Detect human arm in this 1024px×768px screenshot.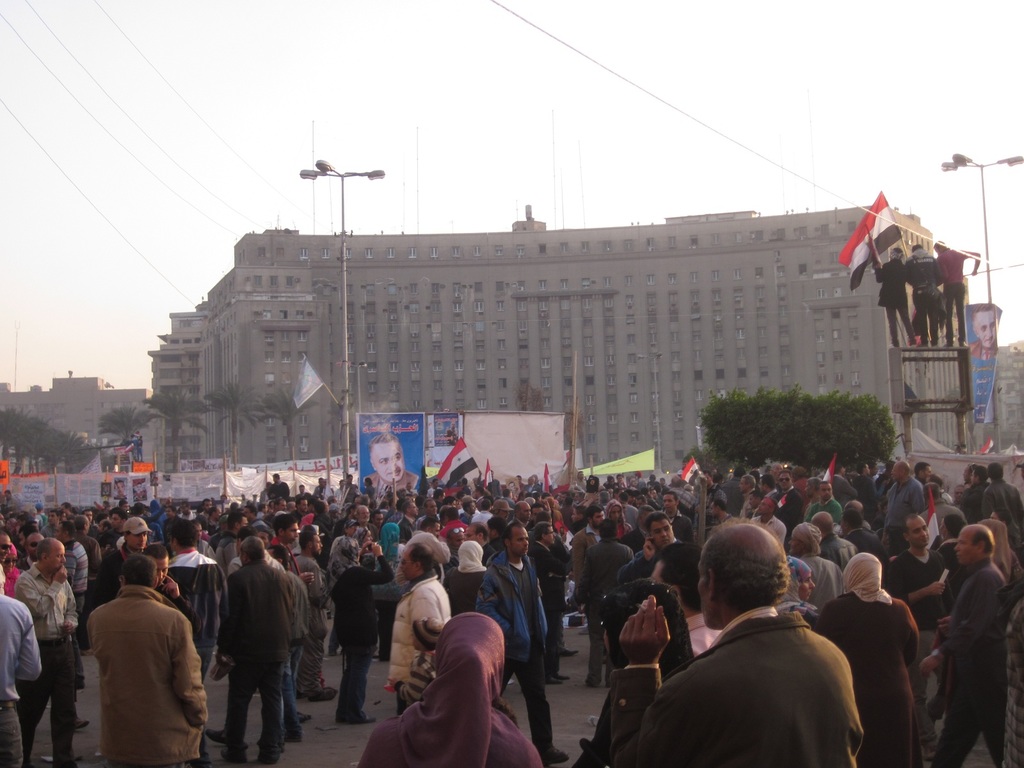
Detection: <region>294, 567, 312, 584</region>.
